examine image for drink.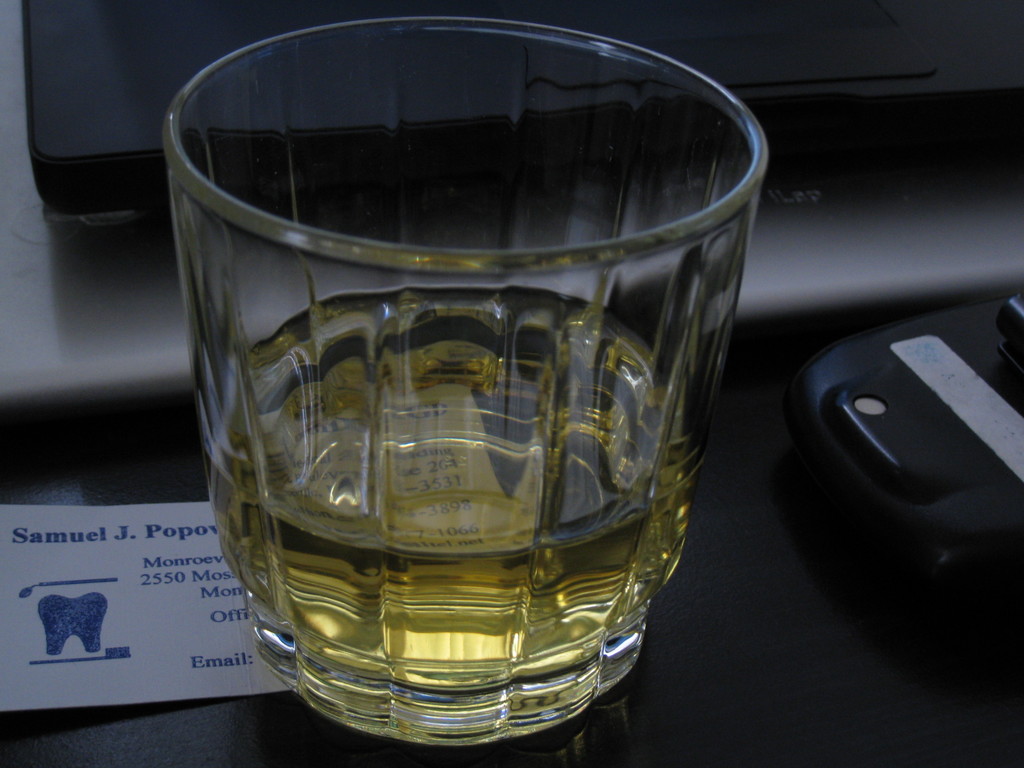
Examination result: [194,287,703,748].
